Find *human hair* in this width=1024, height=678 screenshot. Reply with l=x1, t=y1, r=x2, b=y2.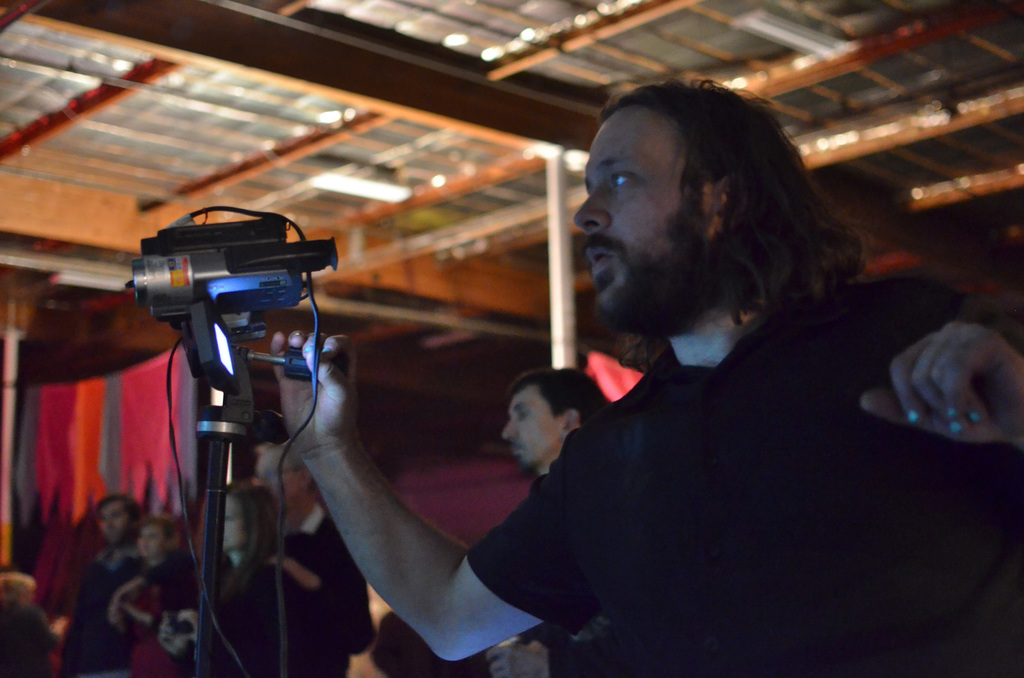
l=94, t=496, r=144, b=522.
